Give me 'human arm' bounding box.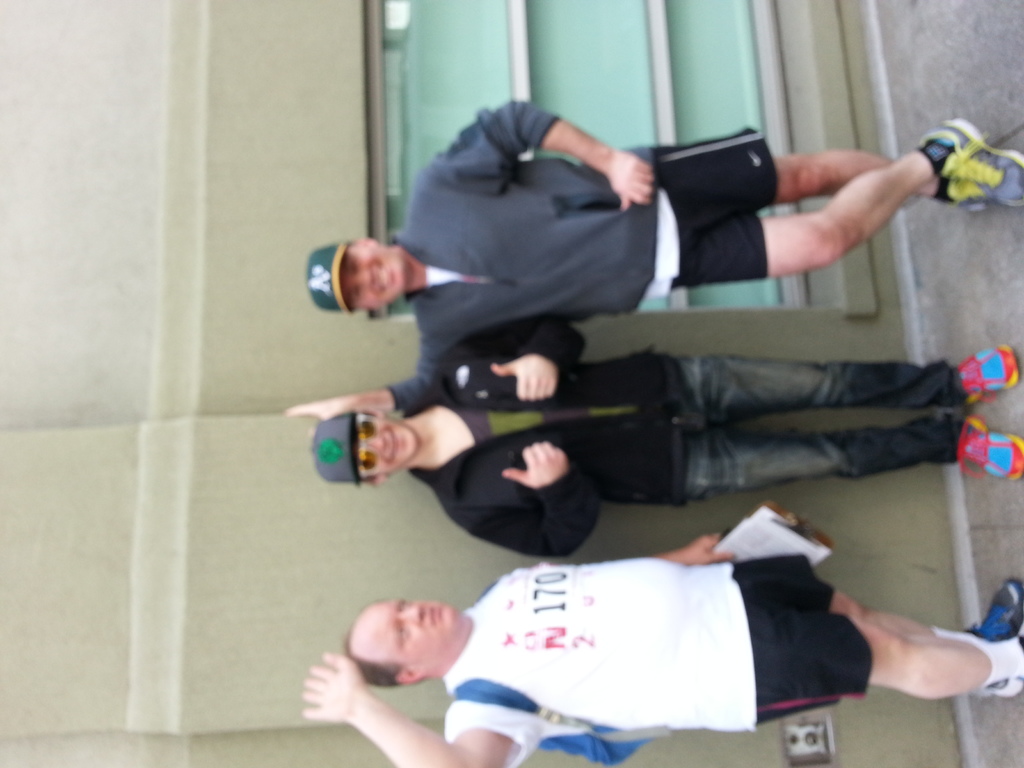
{"x1": 289, "y1": 333, "x2": 454, "y2": 426}.
